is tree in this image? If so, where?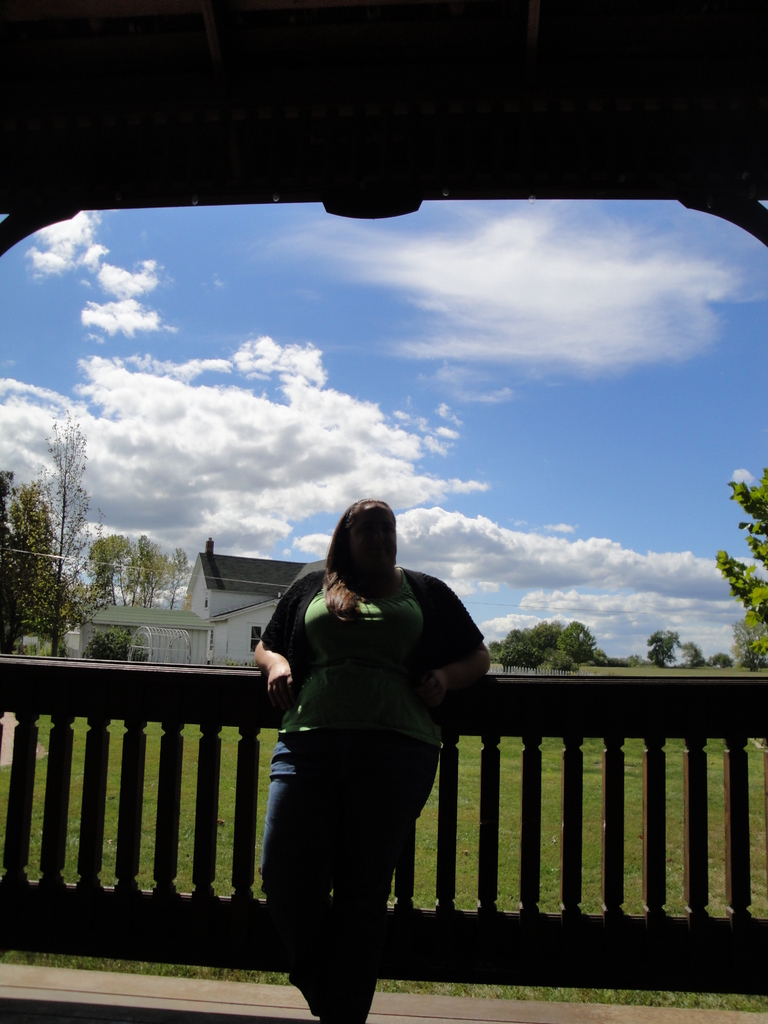
Yes, at <region>637, 623, 667, 659</region>.
